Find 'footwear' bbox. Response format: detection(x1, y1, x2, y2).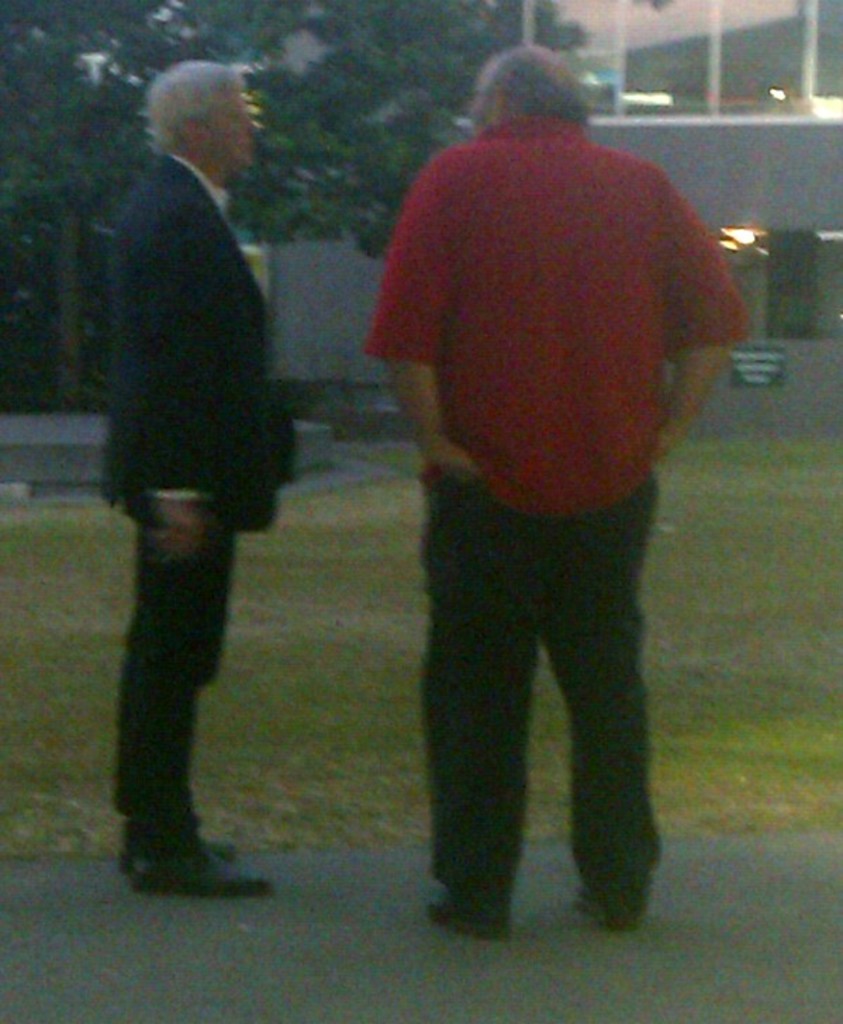
detection(113, 828, 238, 875).
